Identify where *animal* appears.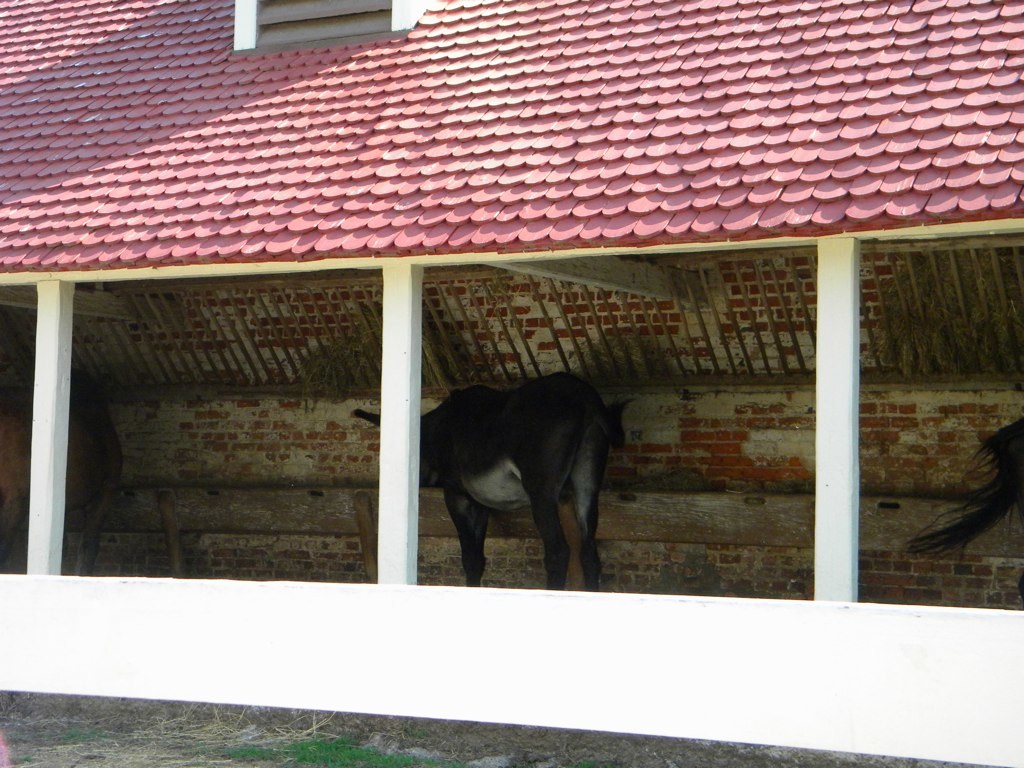
Appears at l=905, t=417, r=1023, b=559.
